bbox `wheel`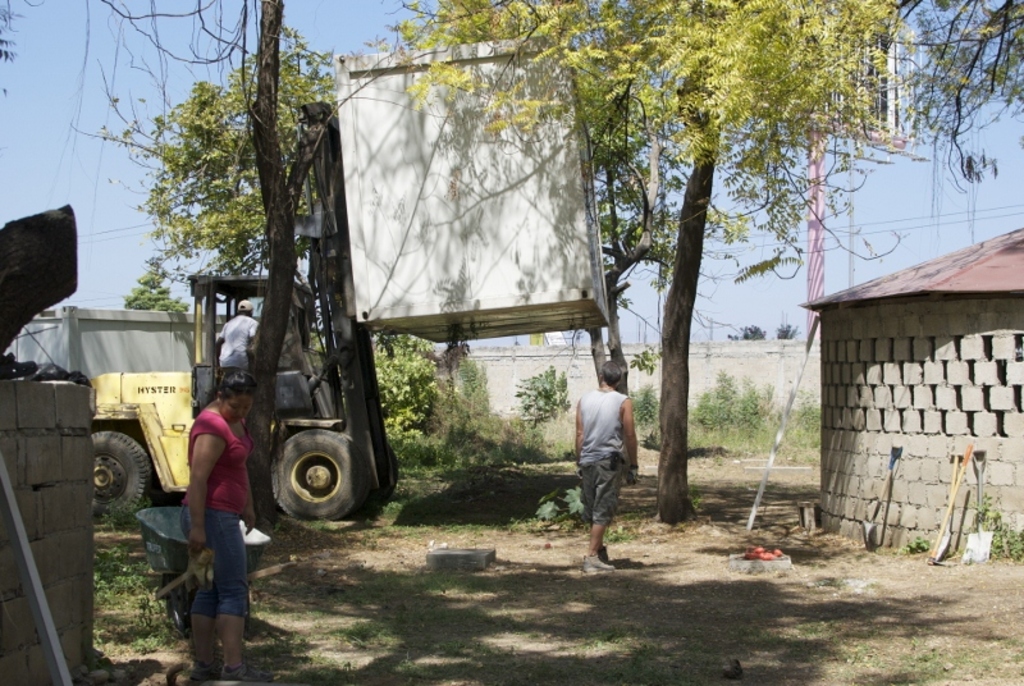
{"x1": 261, "y1": 439, "x2": 352, "y2": 520}
